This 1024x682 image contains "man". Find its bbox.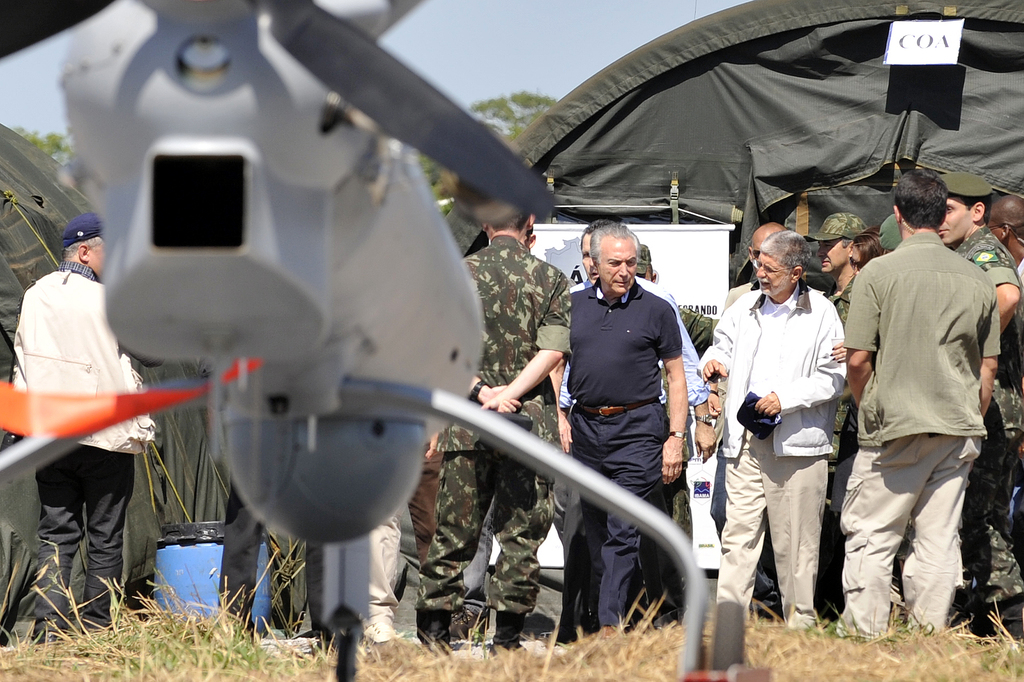
pyautogui.locateOnScreen(695, 229, 847, 633).
